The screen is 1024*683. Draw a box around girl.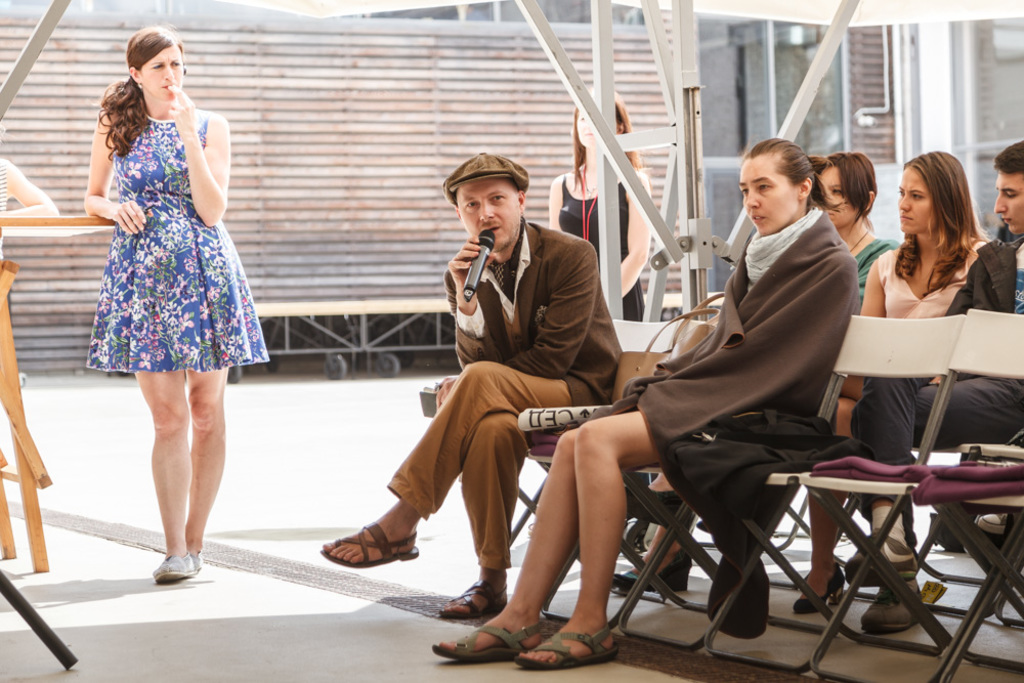
[542, 80, 657, 327].
